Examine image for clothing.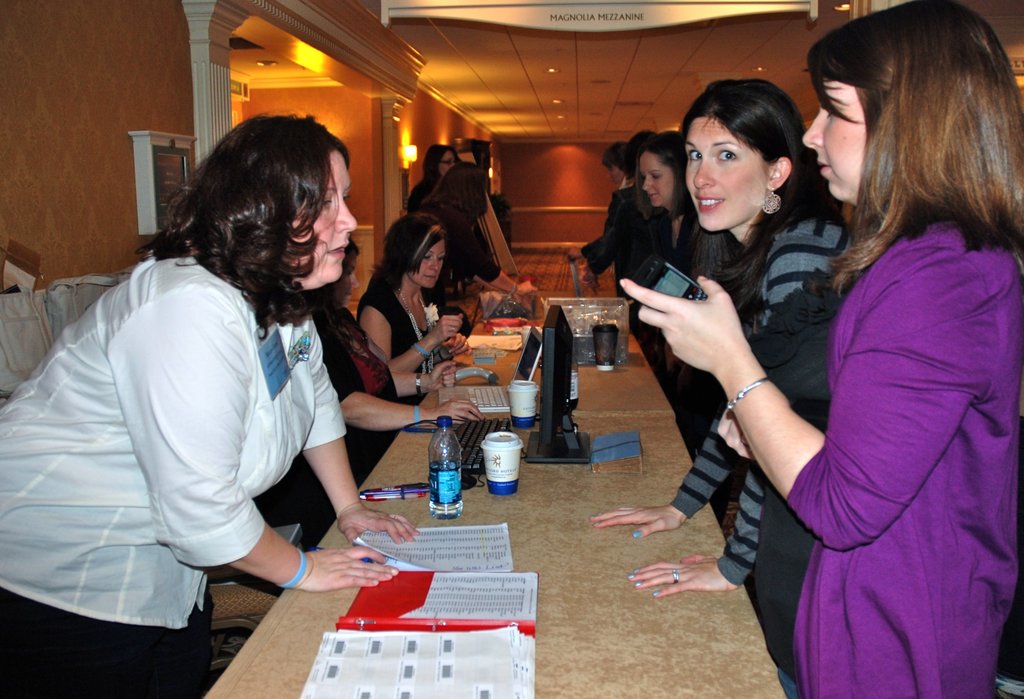
Examination result: 314/305/401/483.
